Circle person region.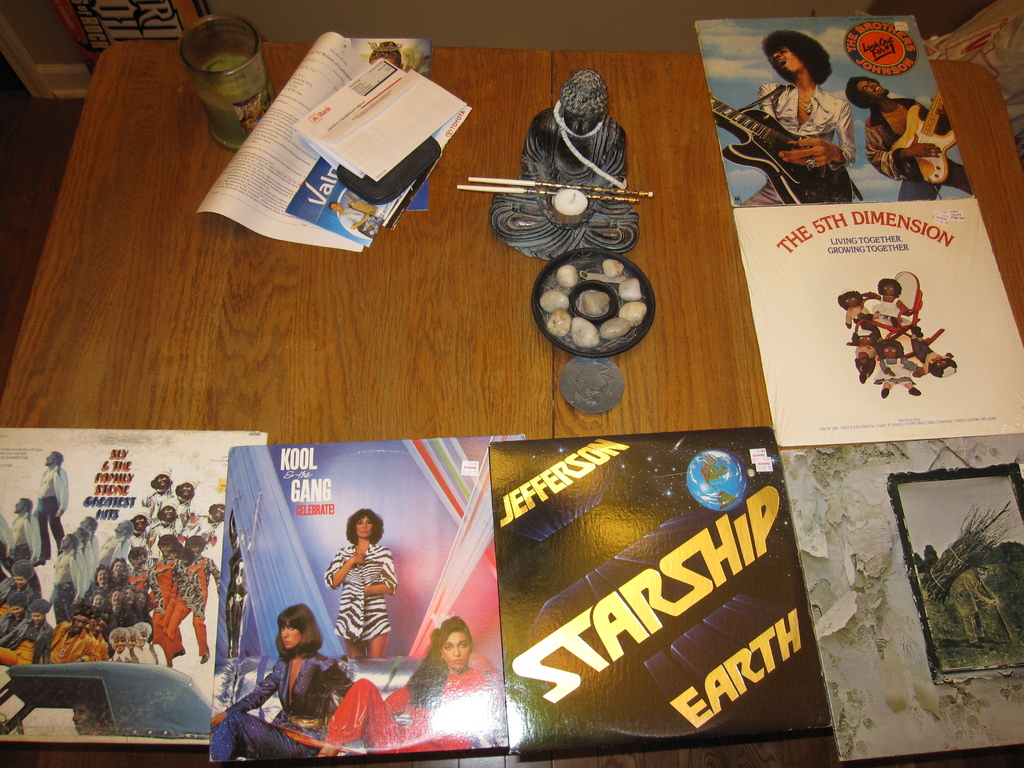
Region: detection(872, 275, 915, 328).
